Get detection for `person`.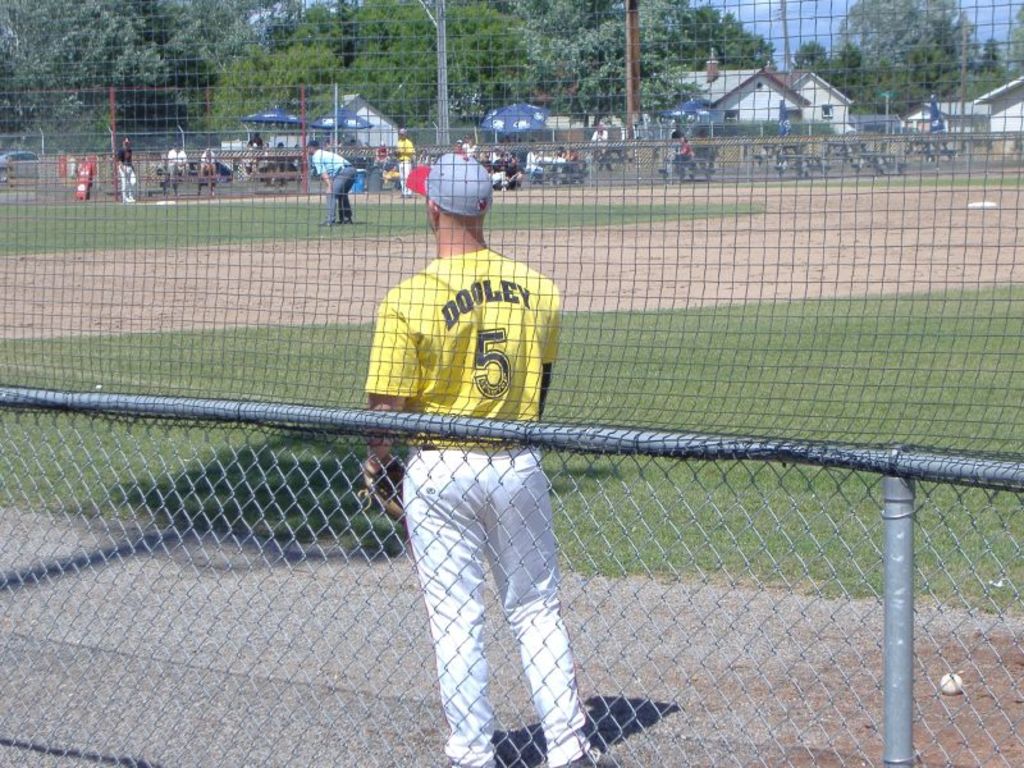
Detection: bbox=[119, 133, 136, 201].
